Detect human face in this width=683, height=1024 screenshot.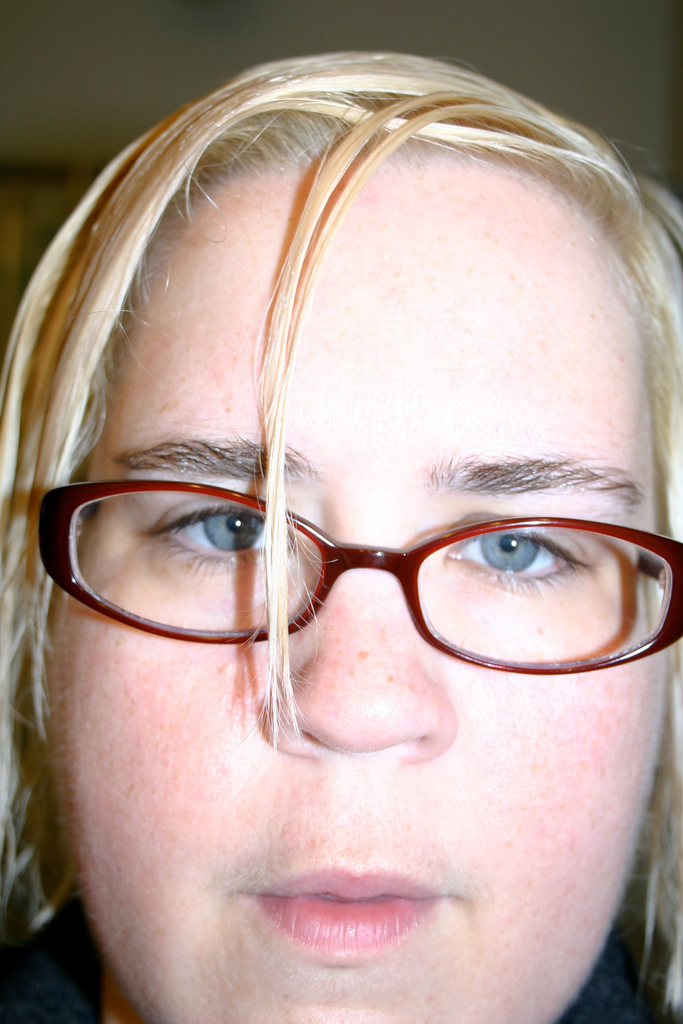
Detection: [left=33, top=153, right=664, bottom=1023].
